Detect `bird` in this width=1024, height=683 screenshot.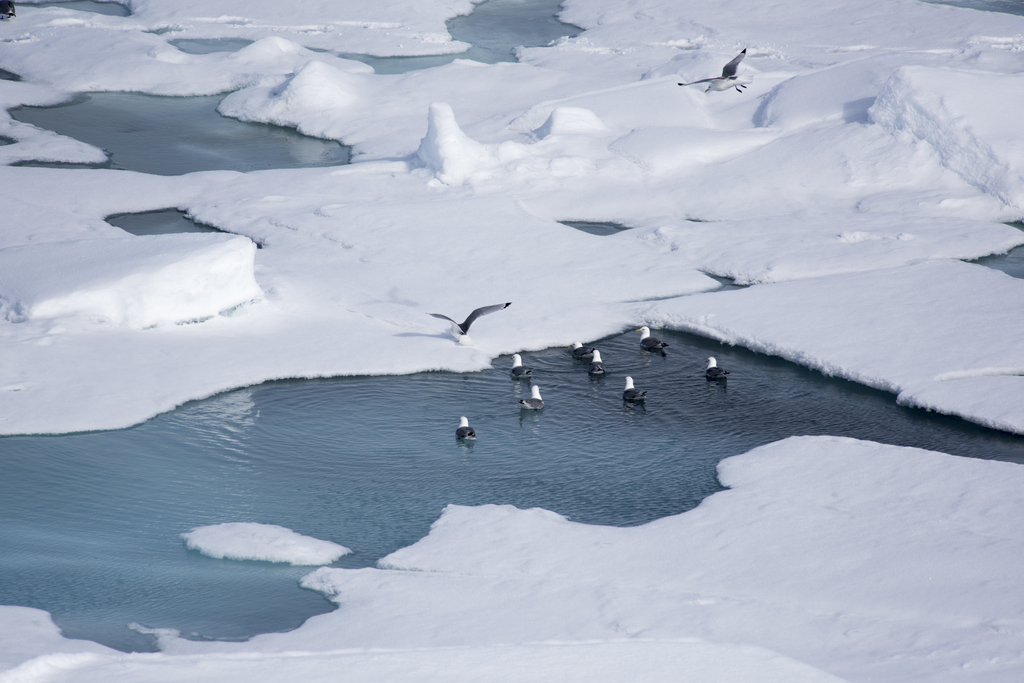
Detection: bbox=[454, 414, 479, 444].
